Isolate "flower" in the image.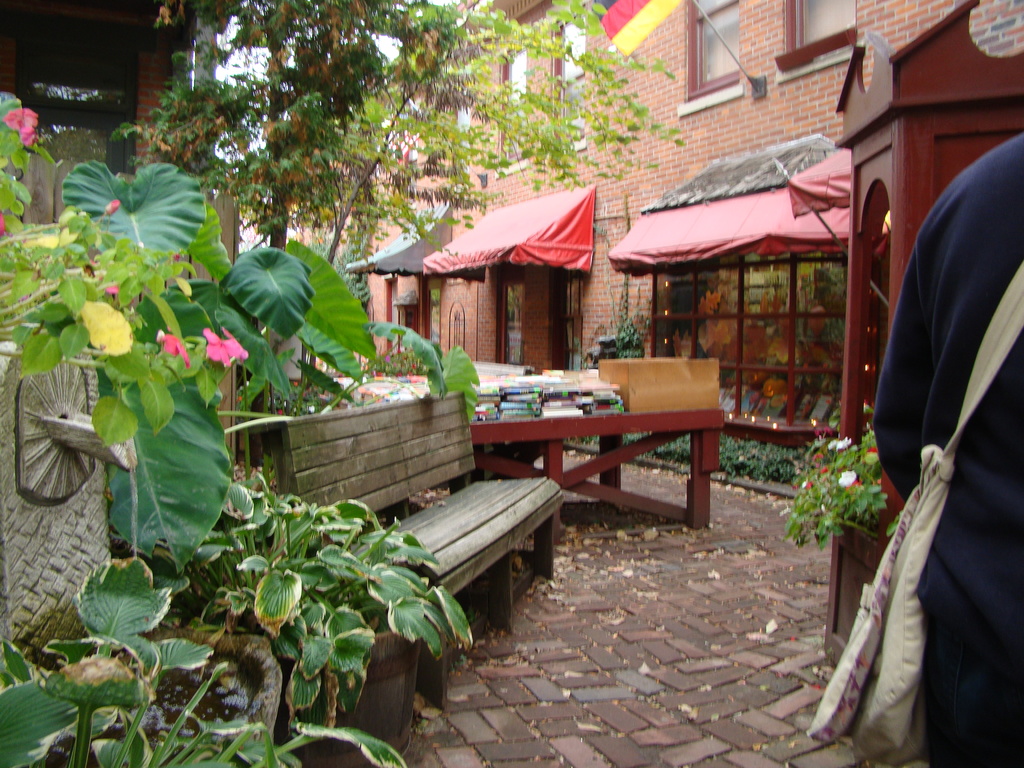
Isolated region: [left=867, top=447, right=877, bottom=454].
